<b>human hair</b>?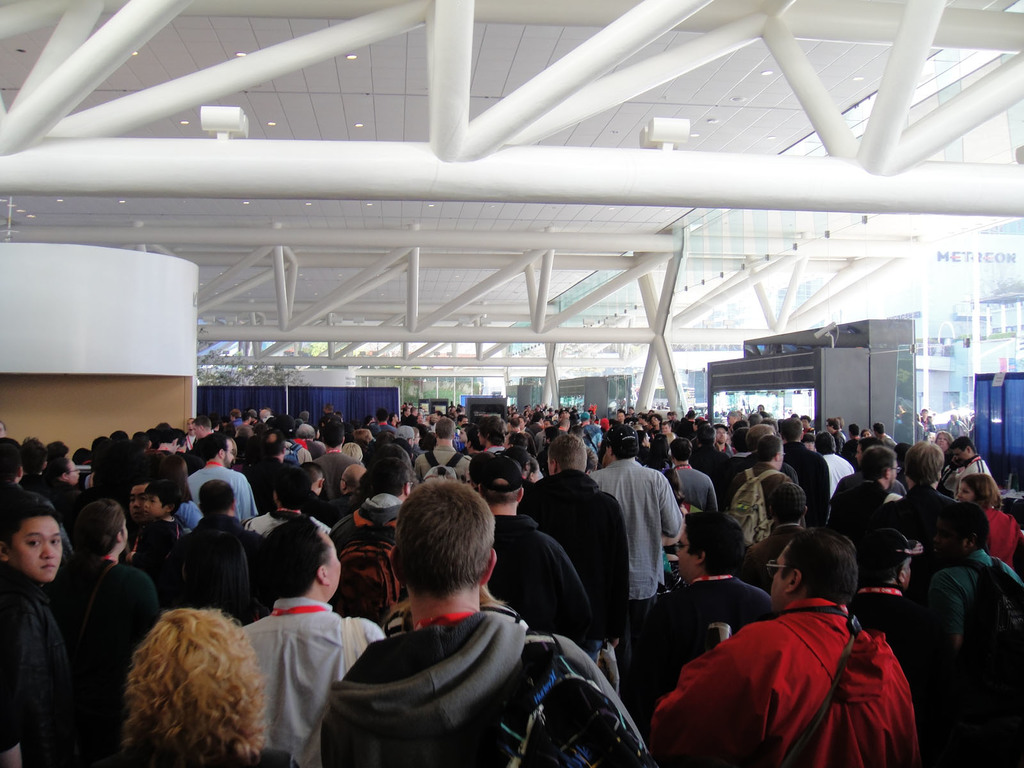
bbox=(22, 438, 49, 478)
